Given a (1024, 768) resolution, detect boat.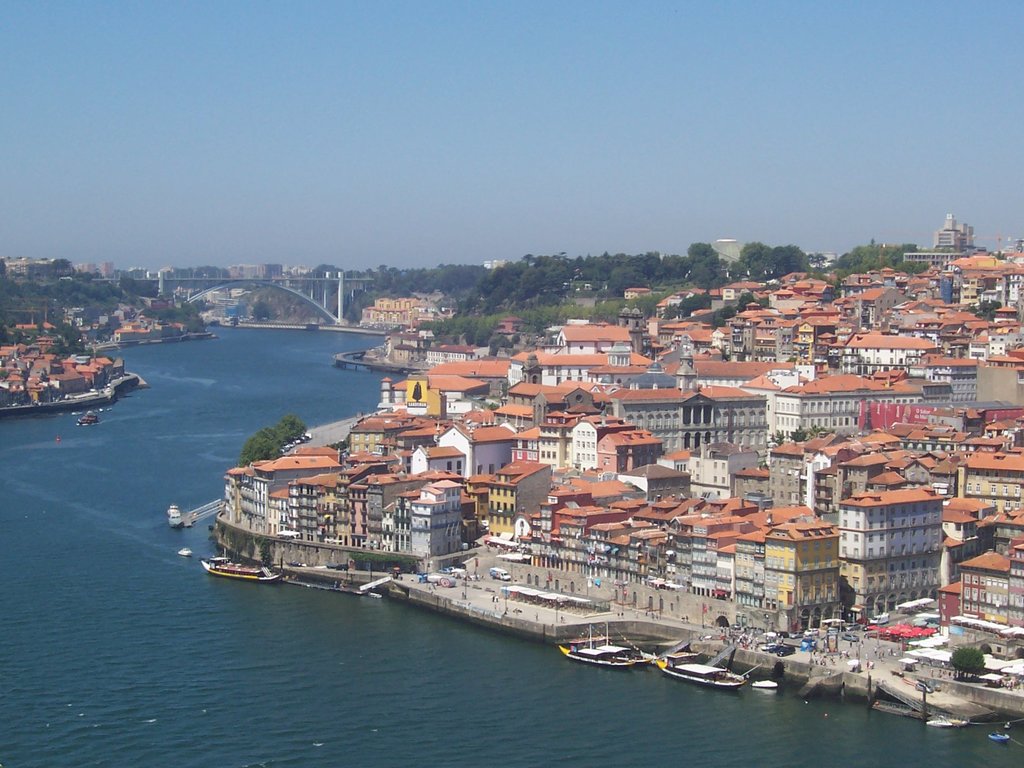
select_region(920, 705, 982, 730).
